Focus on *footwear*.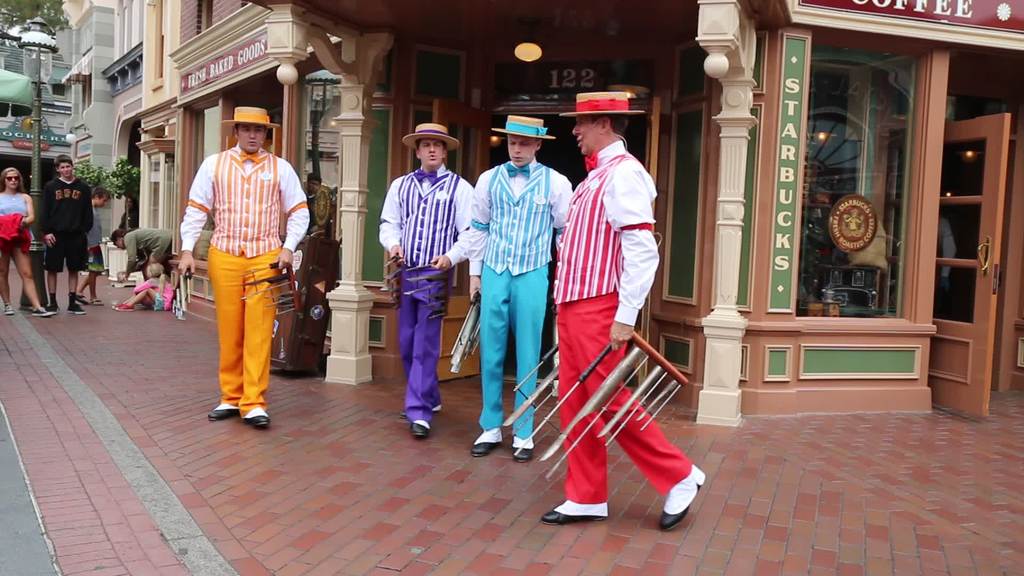
Focused at left=241, top=406, right=271, bottom=427.
